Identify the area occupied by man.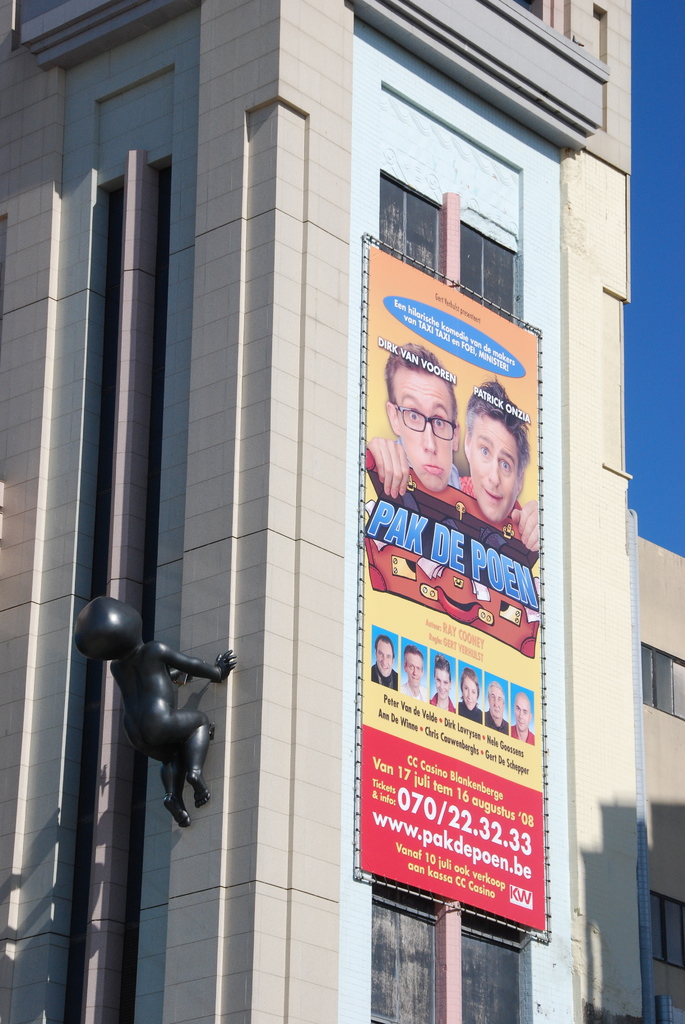
Area: Rect(508, 690, 536, 746).
